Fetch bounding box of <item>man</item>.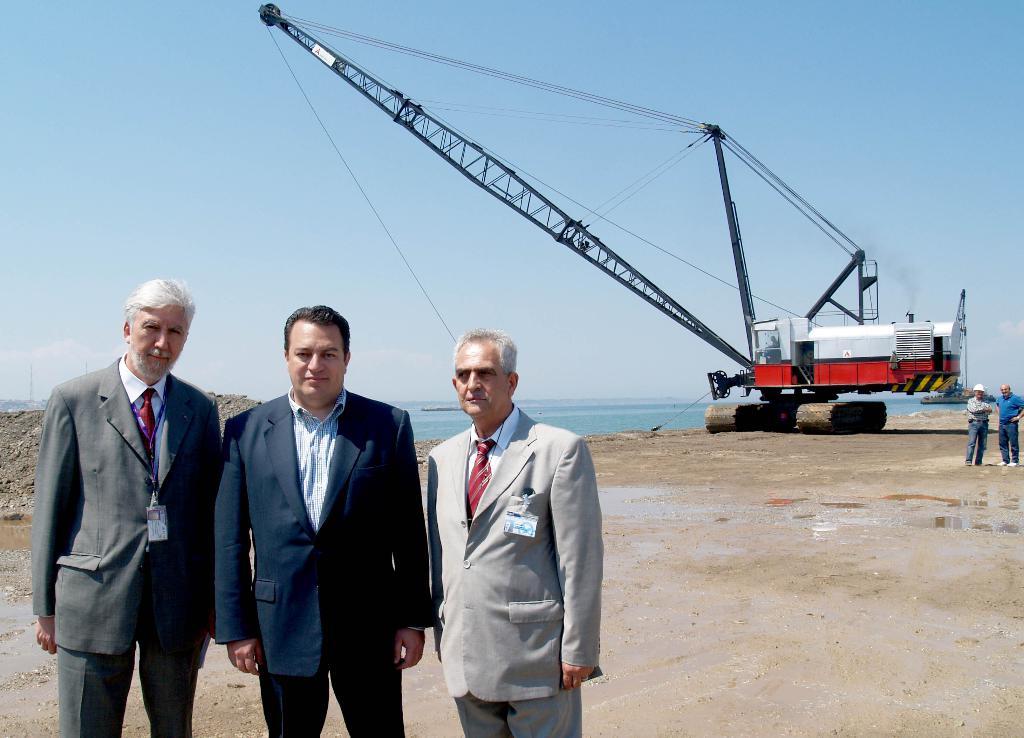
Bbox: crop(962, 385, 986, 467).
